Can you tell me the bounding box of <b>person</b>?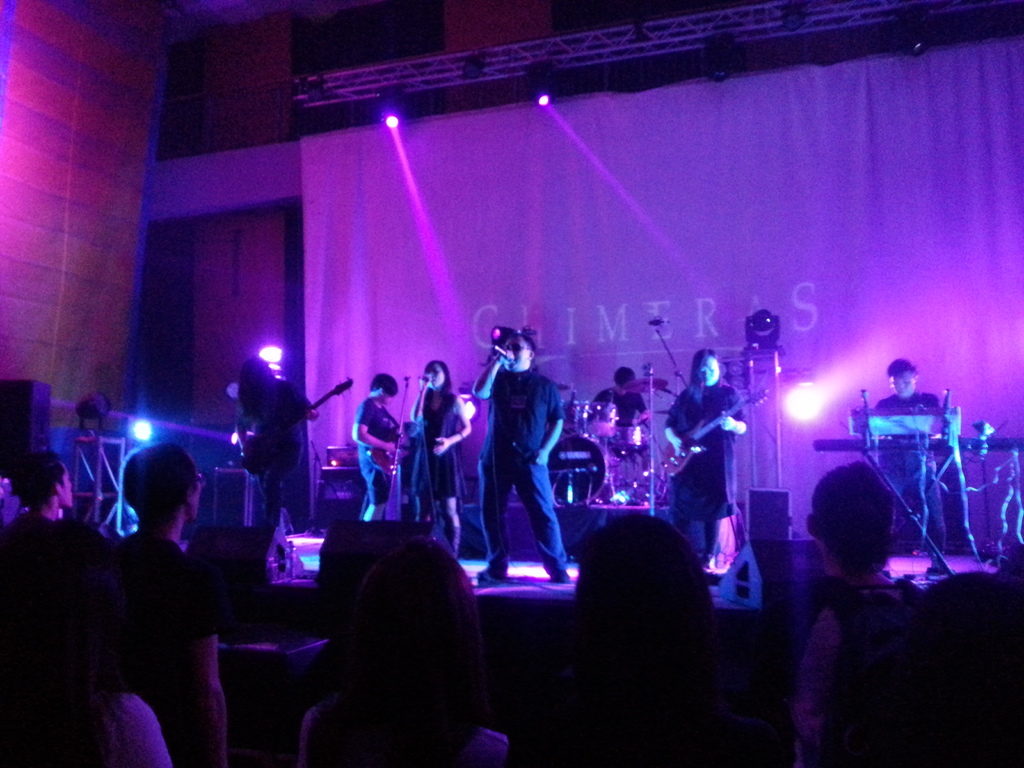
(346,378,397,531).
